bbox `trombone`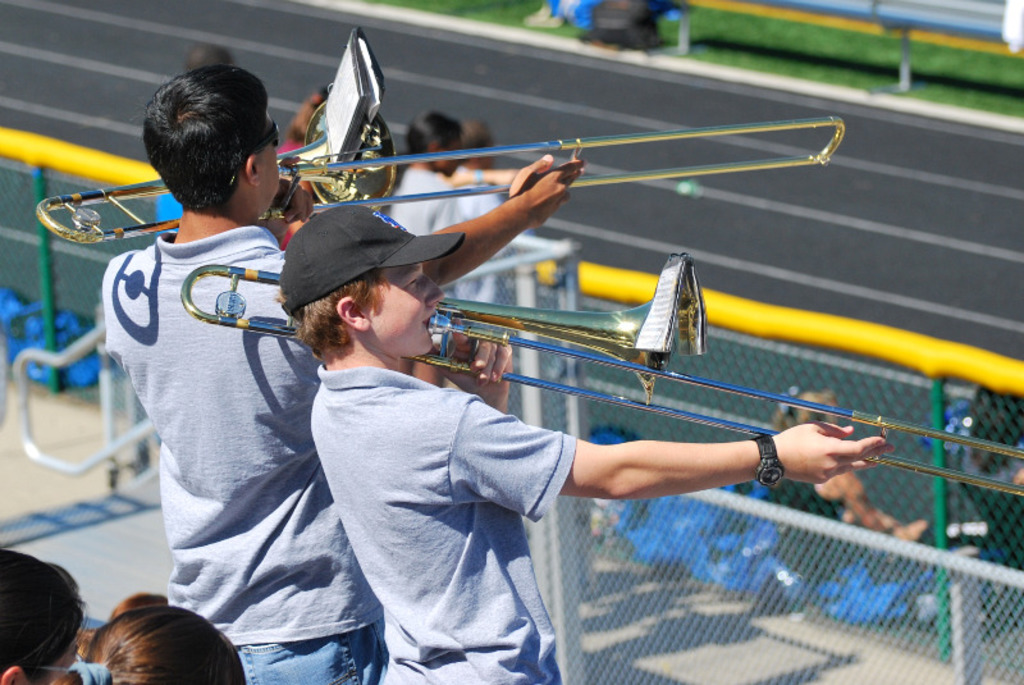
box=[32, 95, 845, 242]
